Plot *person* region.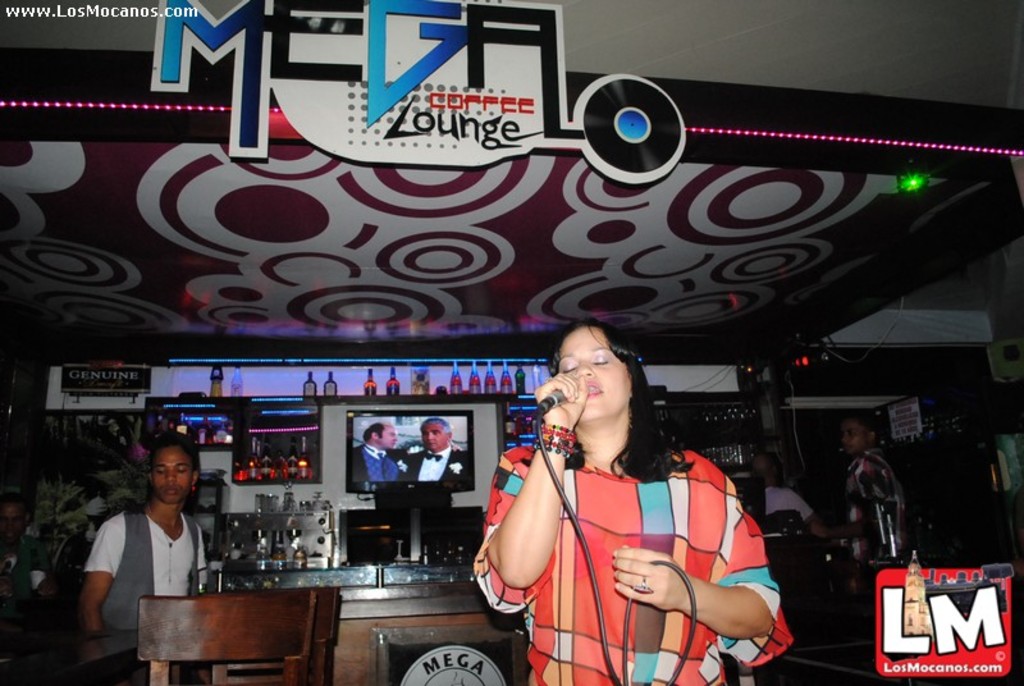
Plotted at 814, 422, 909, 603.
